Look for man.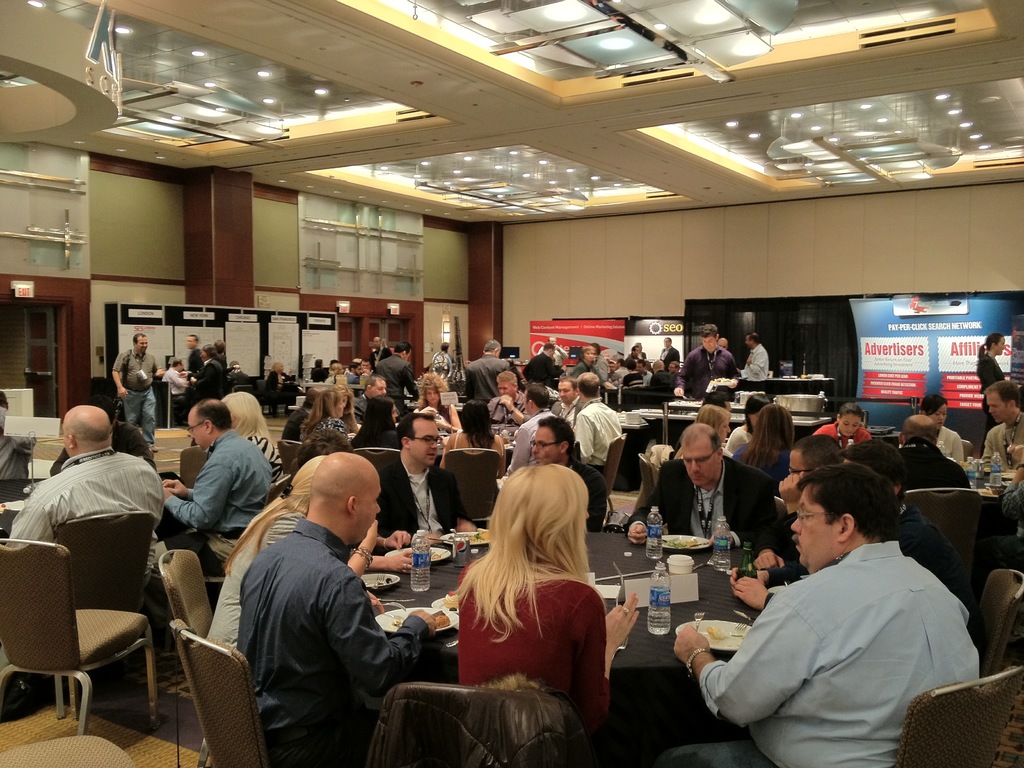
Found: x1=538, y1=337, x2=565, y2=380.
